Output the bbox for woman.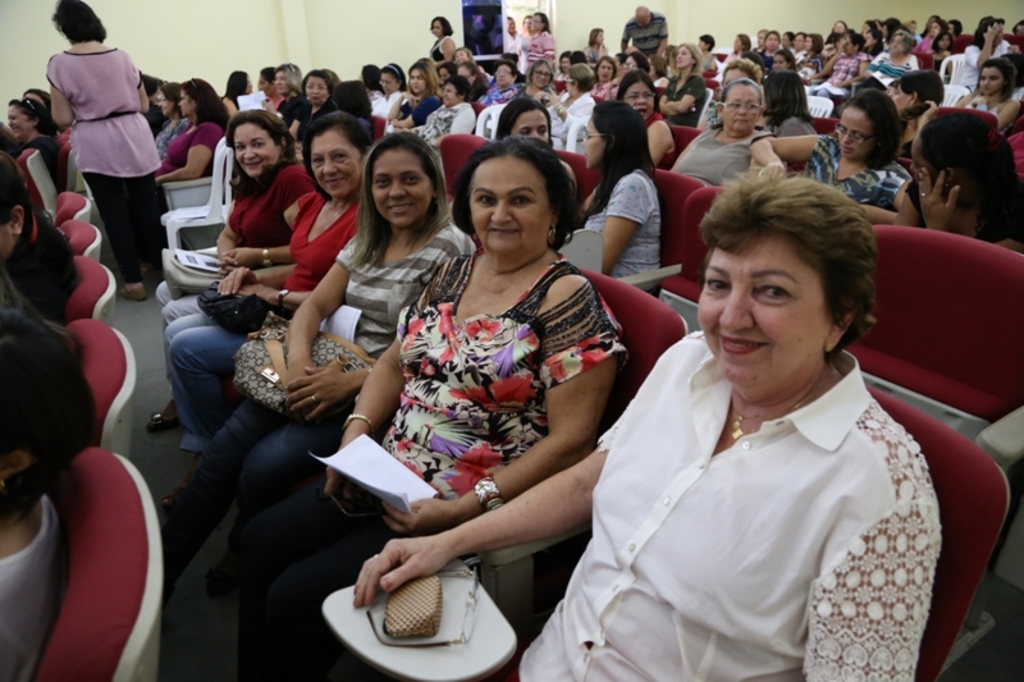
rect(582, 24, 607, 55).
